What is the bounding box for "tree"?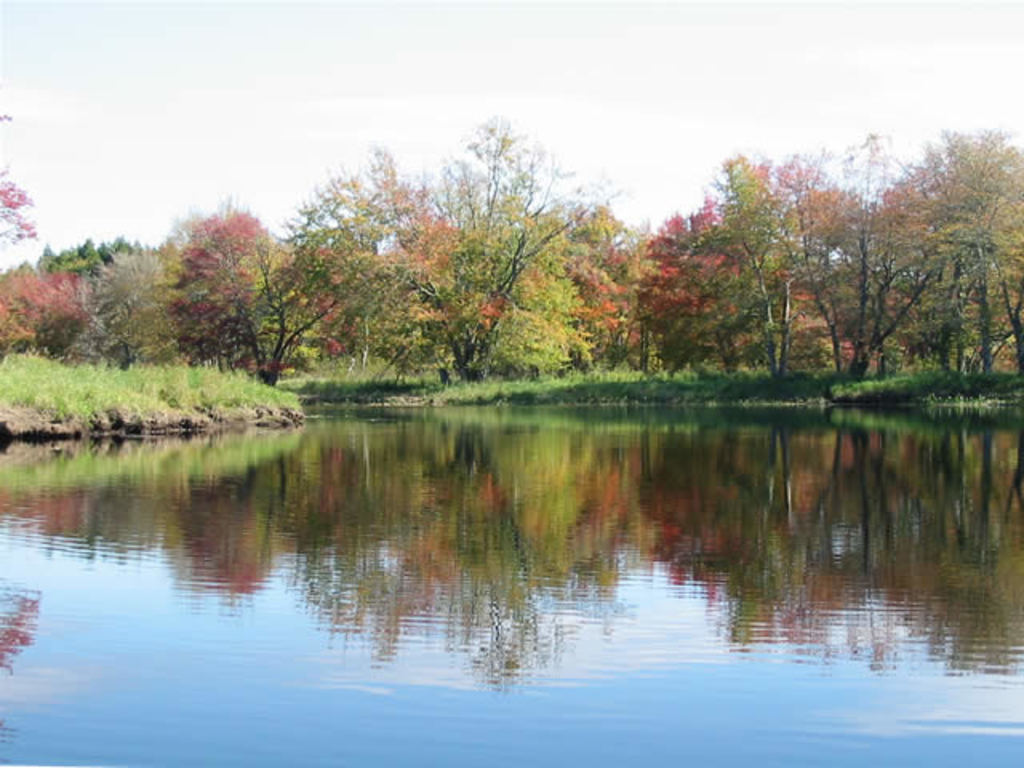
[left=851, top=112, right=1022, bottom=389].
